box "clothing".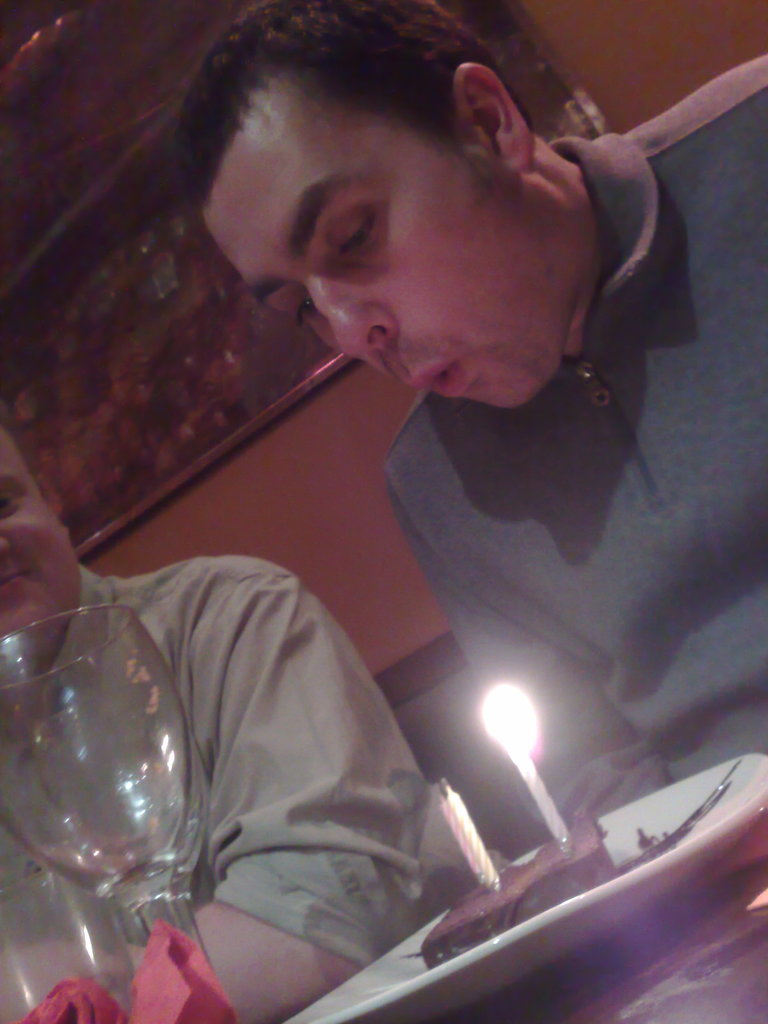
detection(380, 53, 767, 831).
